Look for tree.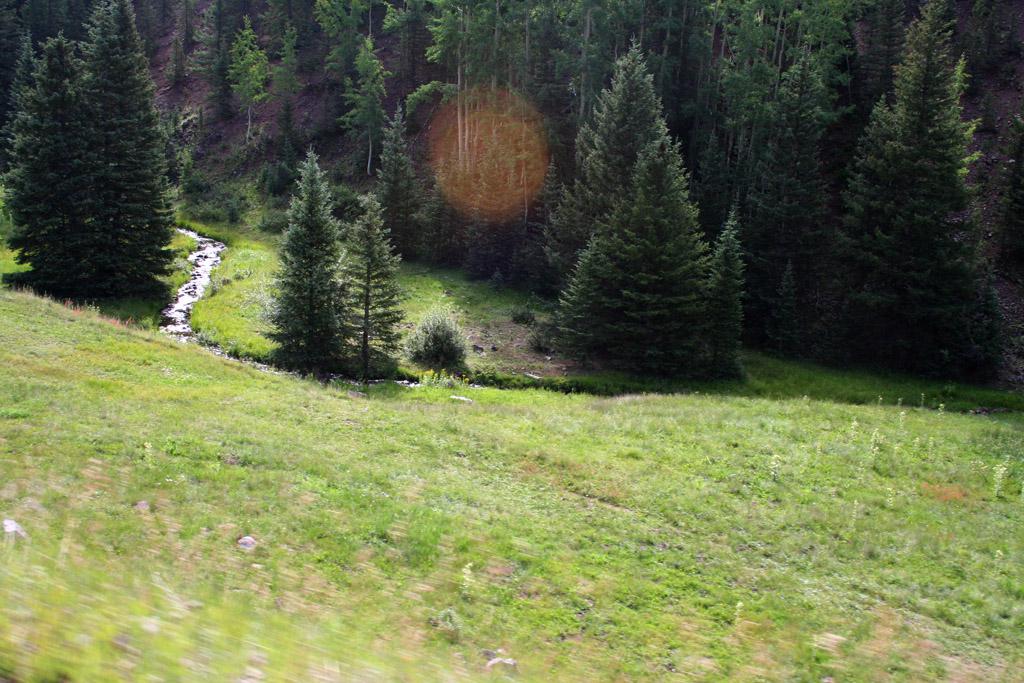
Found: [542,32,743,403].
